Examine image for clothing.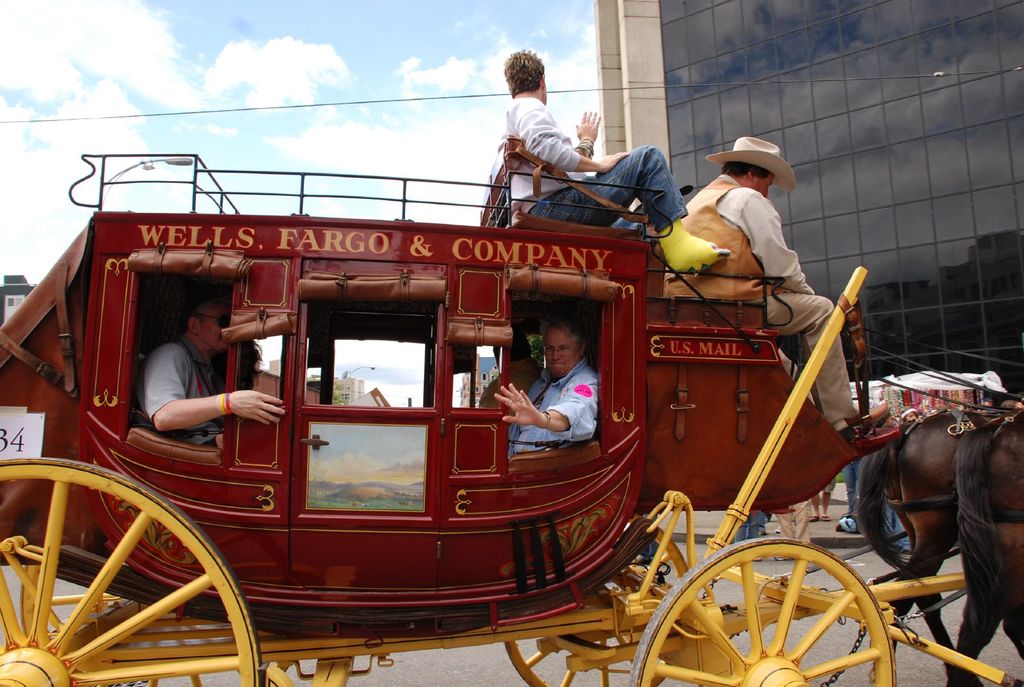
Examination result: {"x1": 479, "y1": 358, "x2": 545, "y2": 429}.
